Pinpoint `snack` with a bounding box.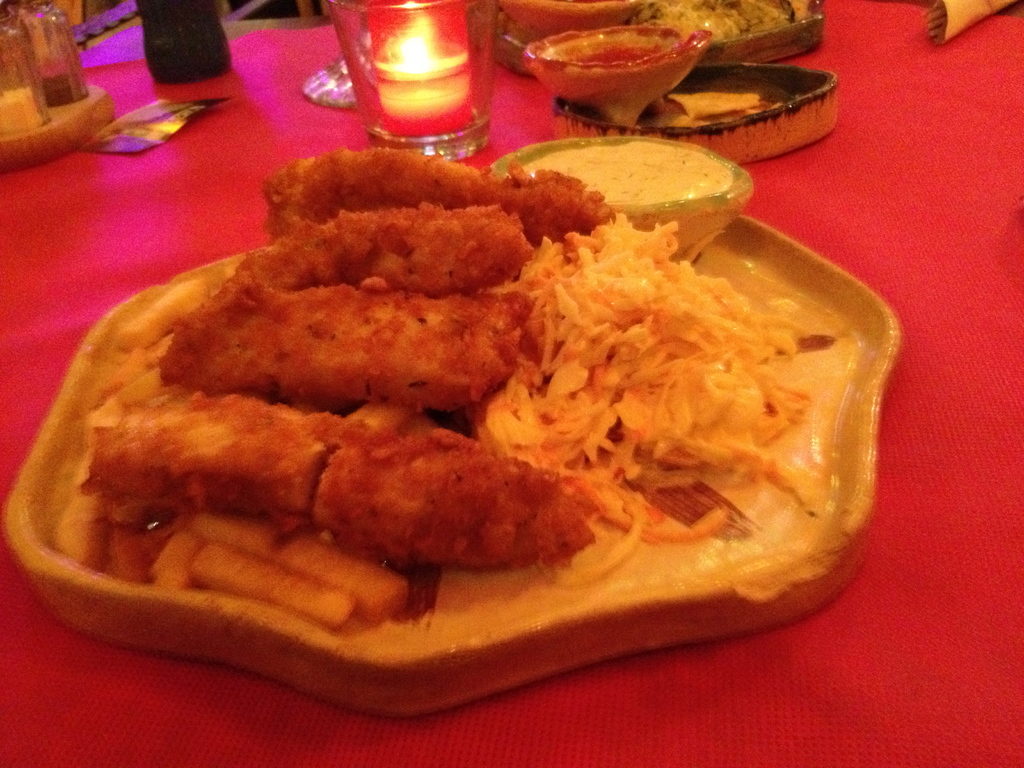
[532, 40, 694, 92].
